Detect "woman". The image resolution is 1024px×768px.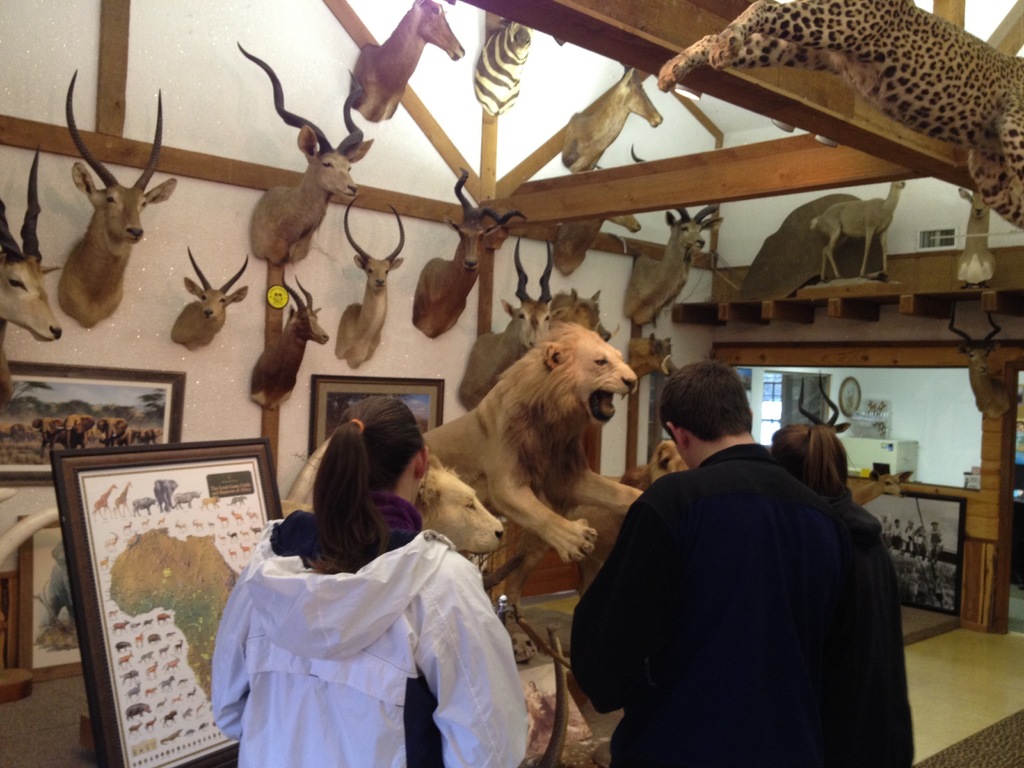
{"x1": 200, "y1": 401, "x2": 504, "y2": 767}.
